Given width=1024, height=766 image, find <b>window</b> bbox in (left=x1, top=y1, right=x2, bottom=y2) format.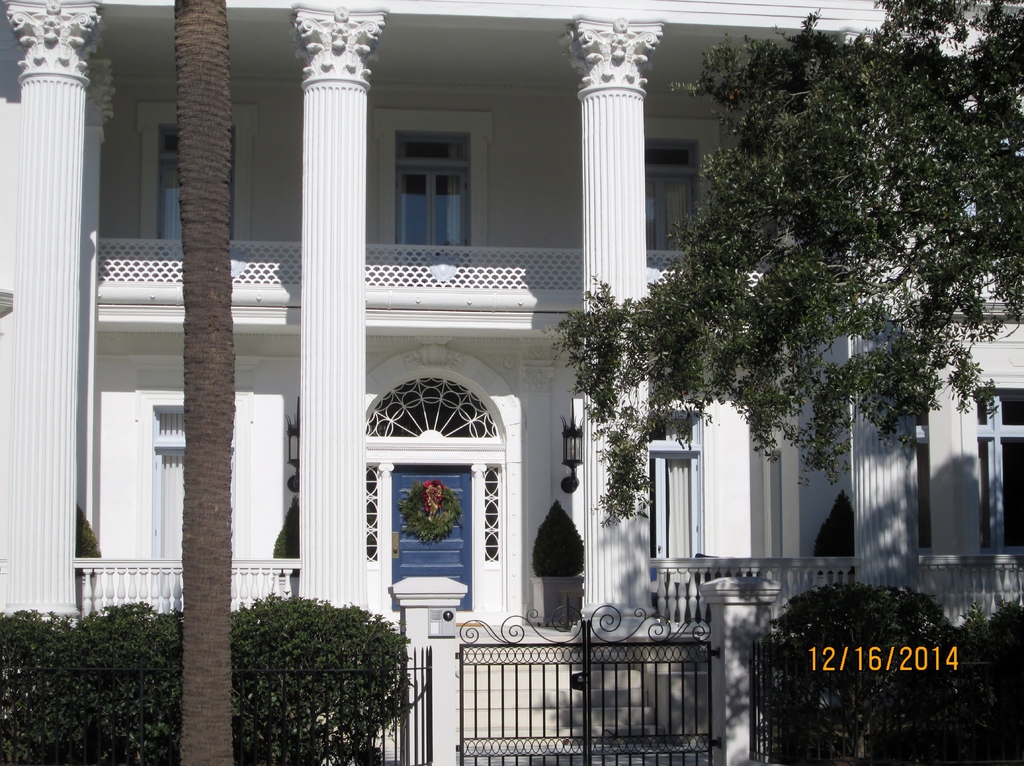
(left=639, top=140, right=707, bottom=253).
